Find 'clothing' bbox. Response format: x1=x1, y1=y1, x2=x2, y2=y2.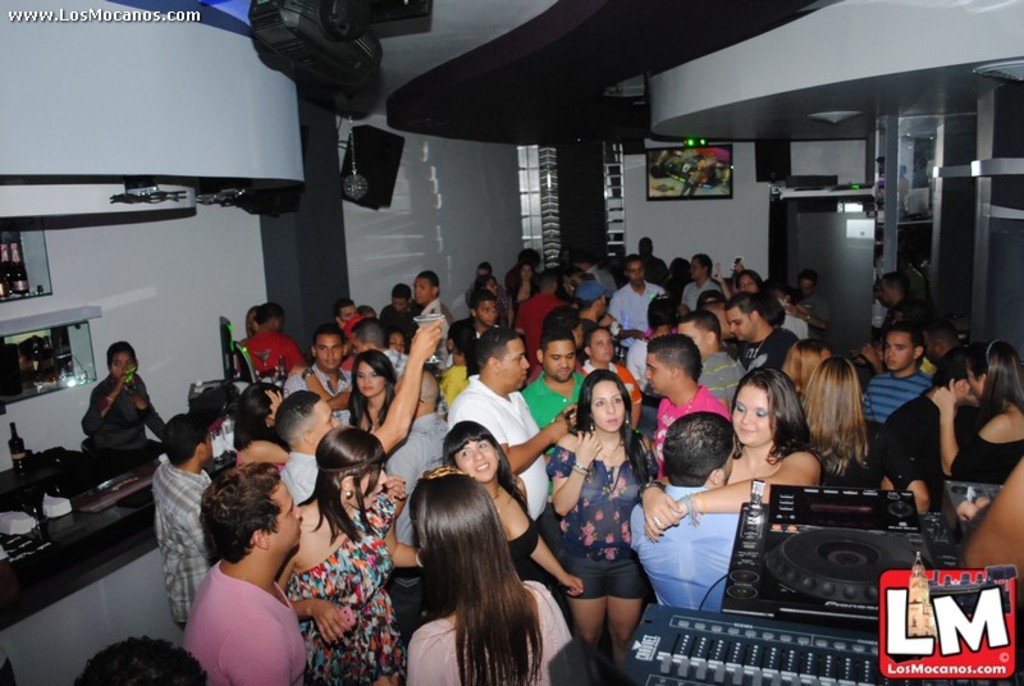
x1=586, y1=261, x2=616, y2=299.
